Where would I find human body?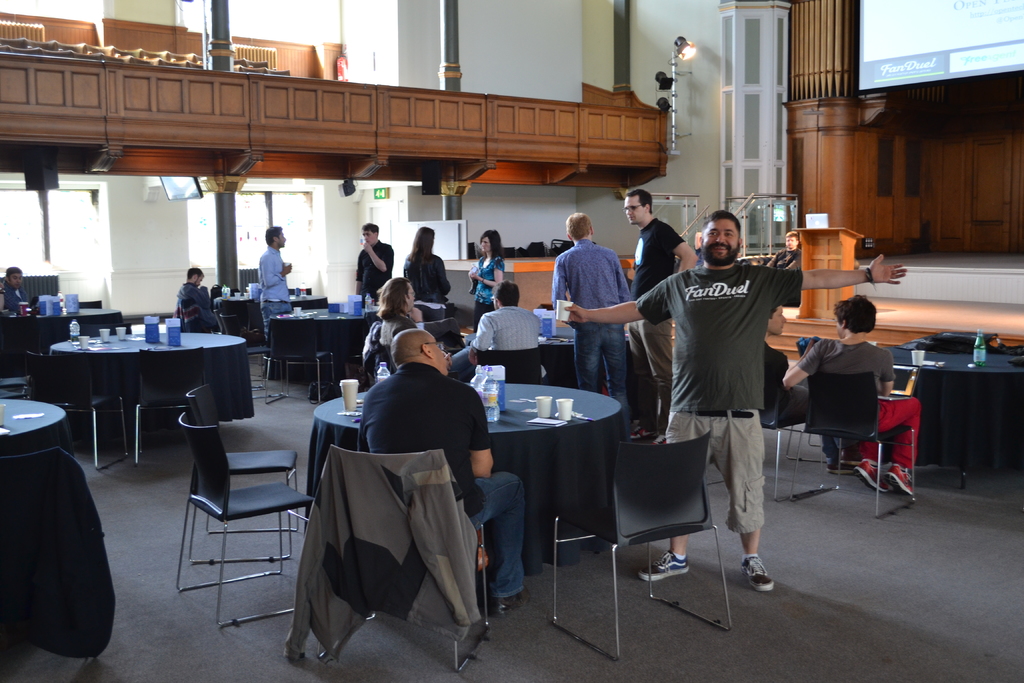
At locate(560, 210, 635, 436).
